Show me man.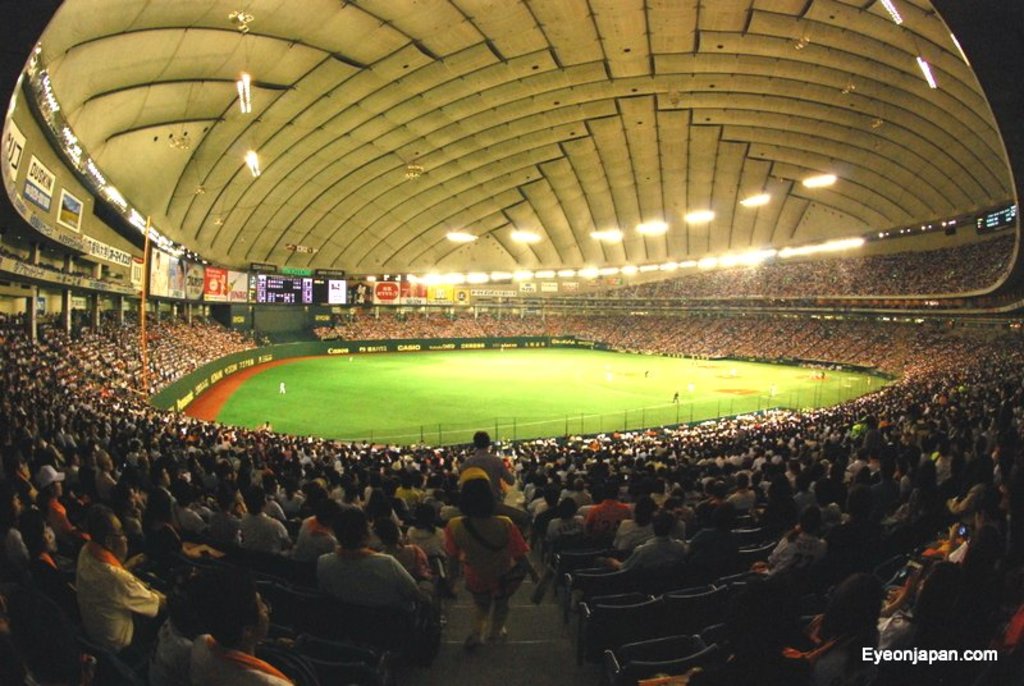
man is here: (436, 493, 536, 654).
